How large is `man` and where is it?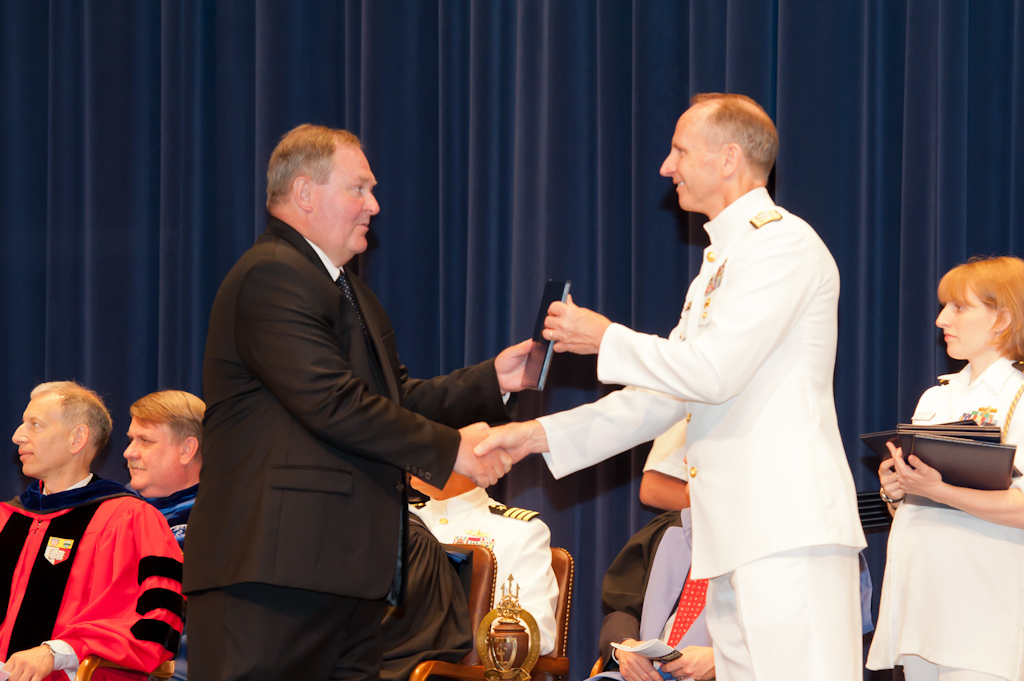
Bounding box: crop(0, 383, 186, 680).
